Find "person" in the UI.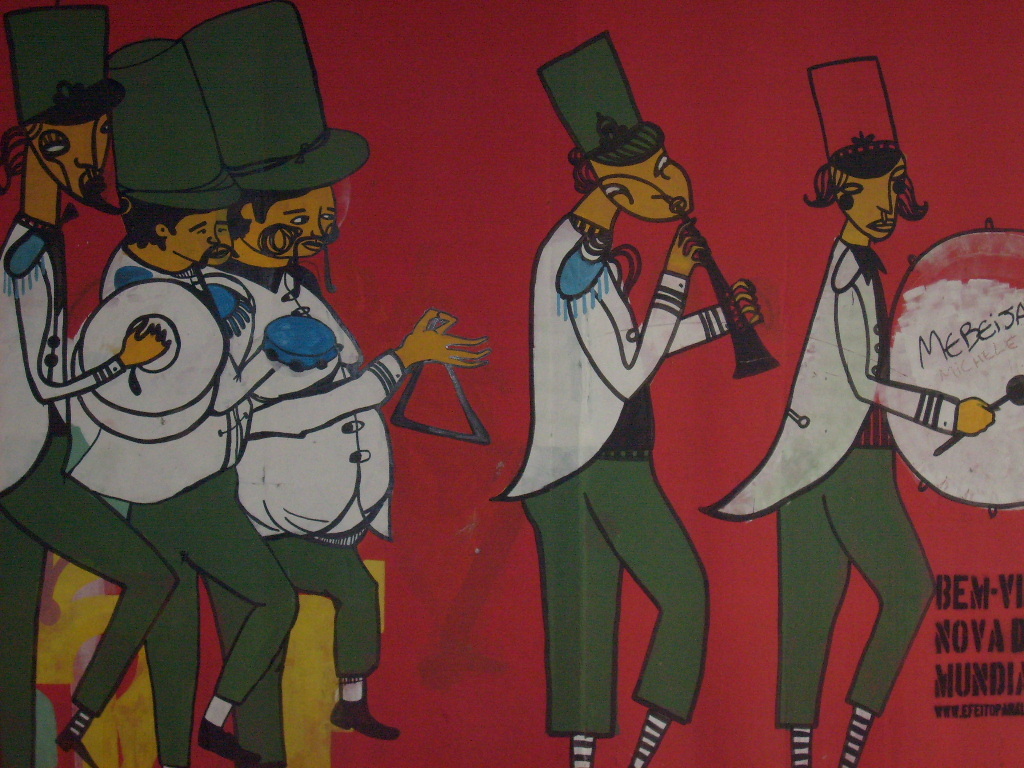
UI element at BBox(498, 33, 762, 767).
